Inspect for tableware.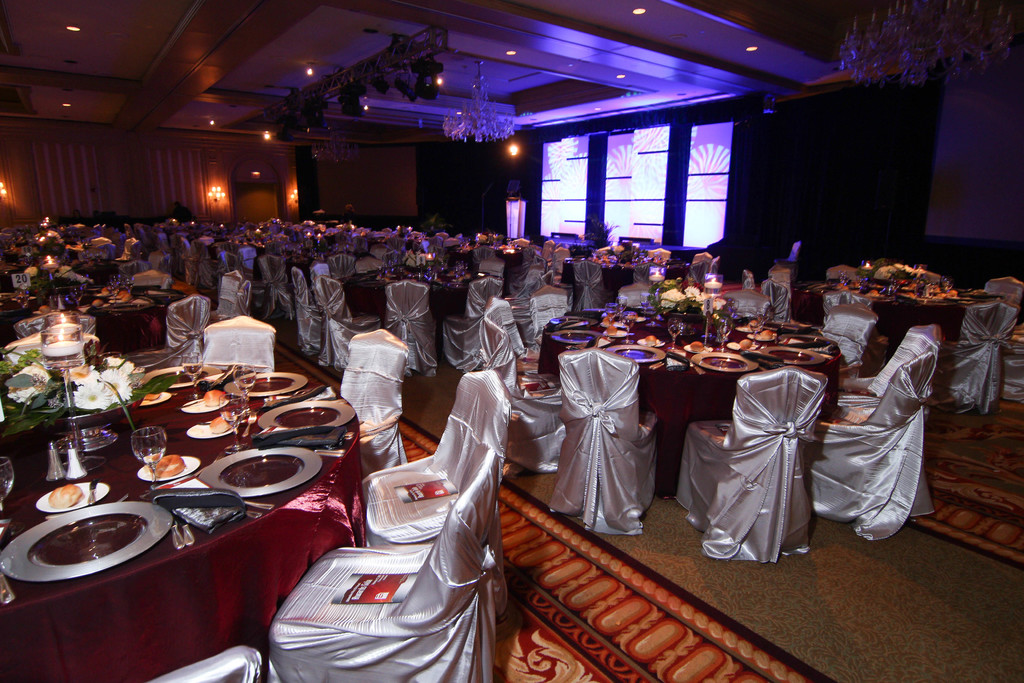
Inspection: (x1=232, y1=371, x2=299, y2=399).
